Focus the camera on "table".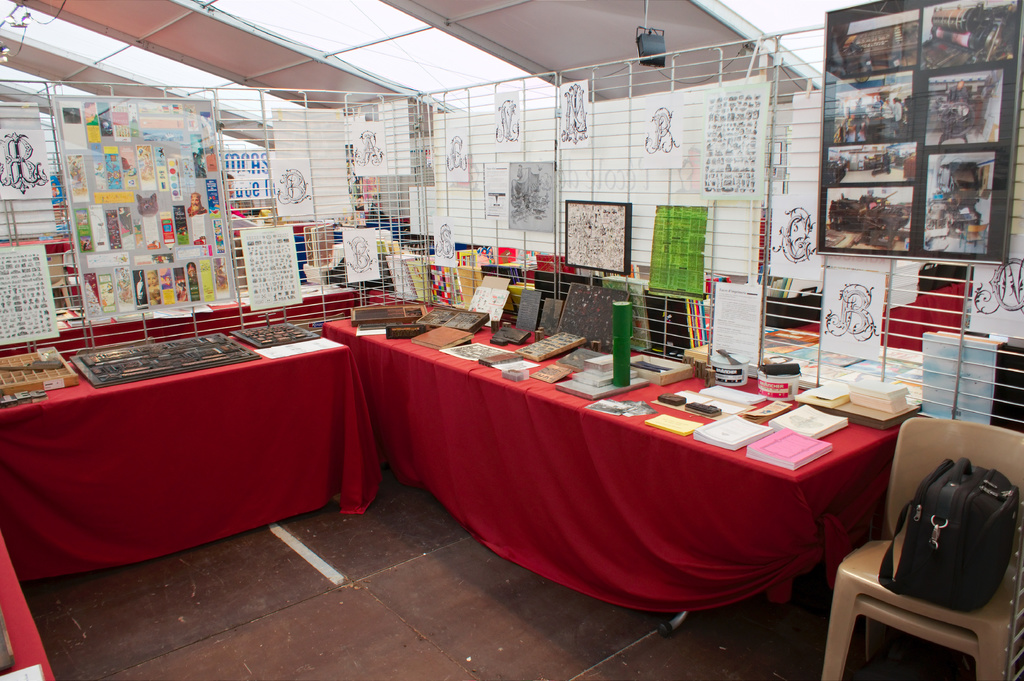
Focus region: 0, 545, 58, 680.
